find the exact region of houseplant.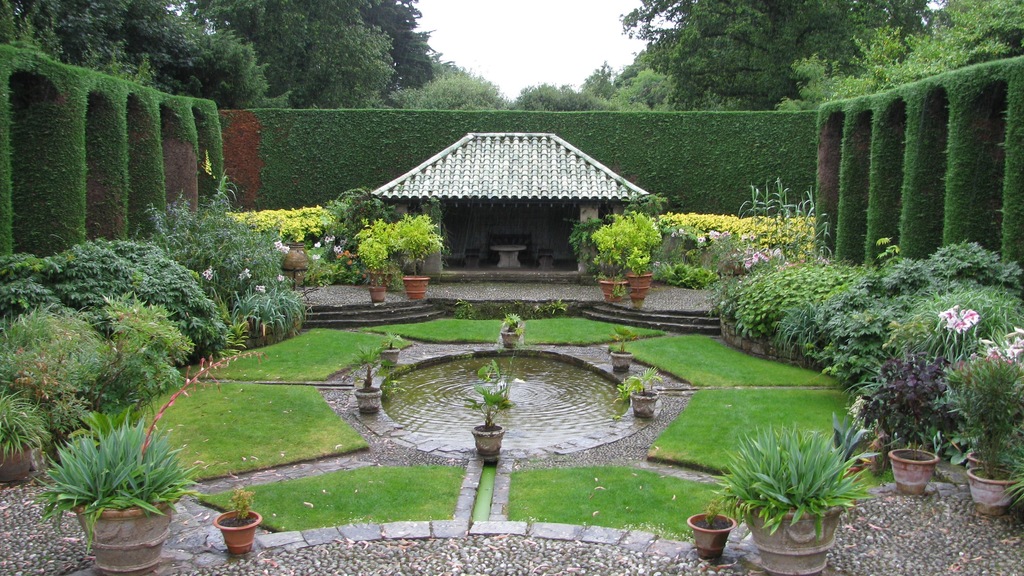
Exact region: 31:349:274:575.
